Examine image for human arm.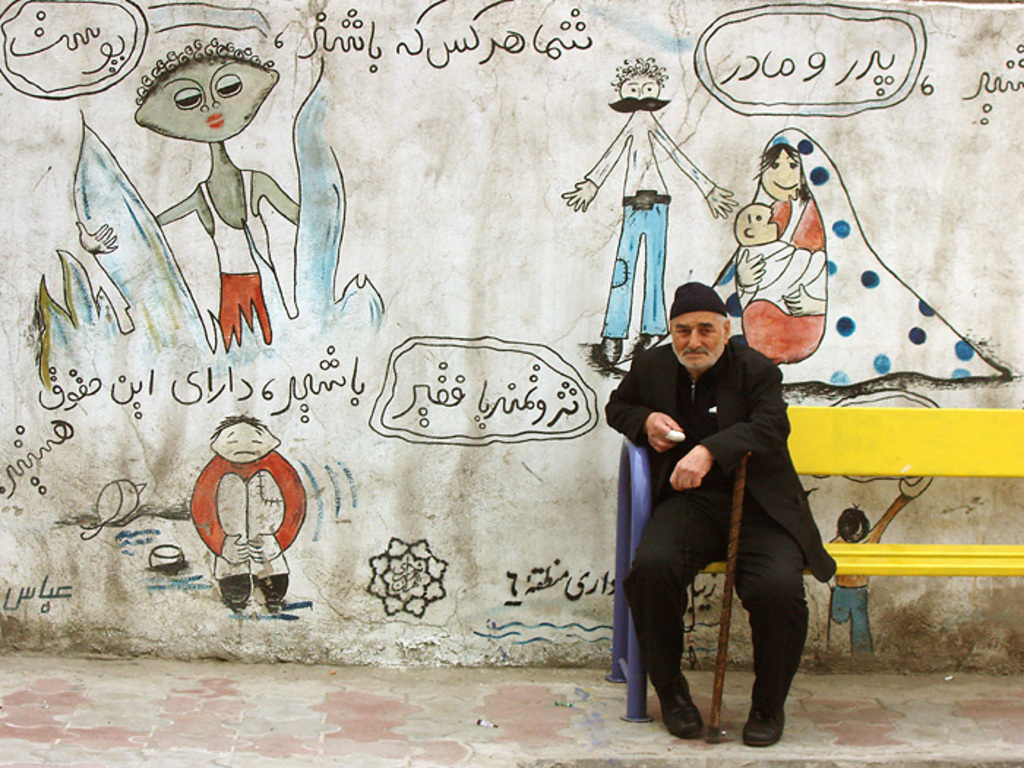
Examination result: bbox=(556, 118, 628, 212).
